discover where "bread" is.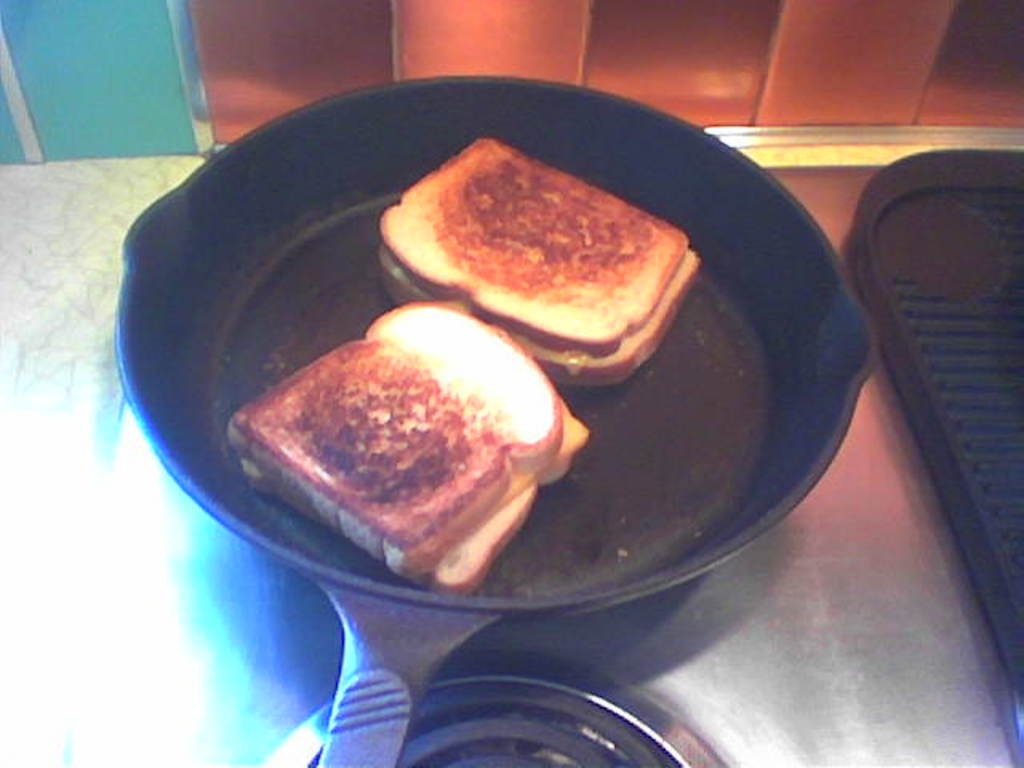
Discovered at [x1=238, y1=323, x2=592, y2=594].
